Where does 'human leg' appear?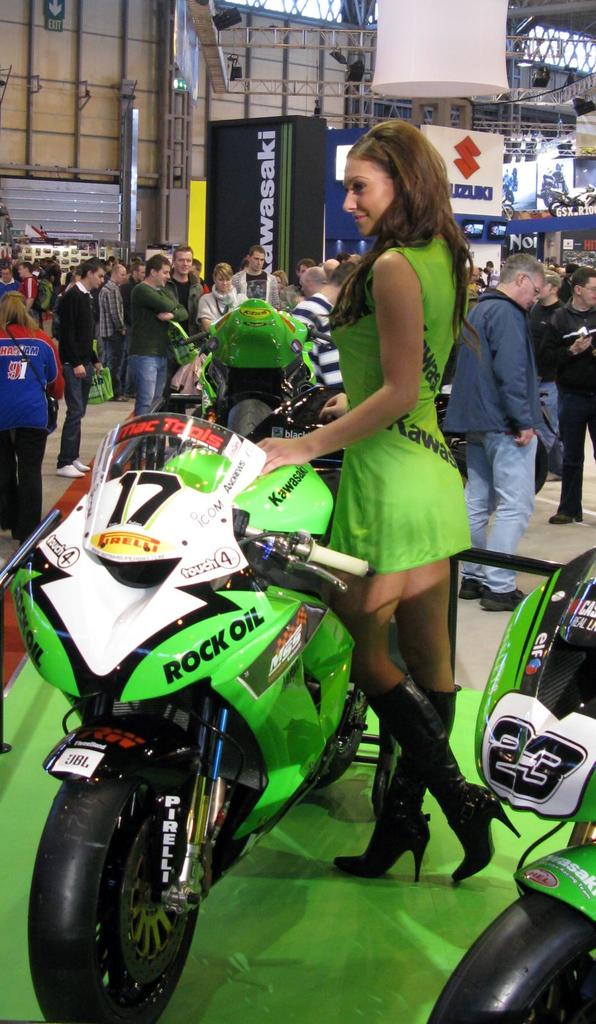
Appears at (x1=556, y1=369, x2=586, y2=526).
